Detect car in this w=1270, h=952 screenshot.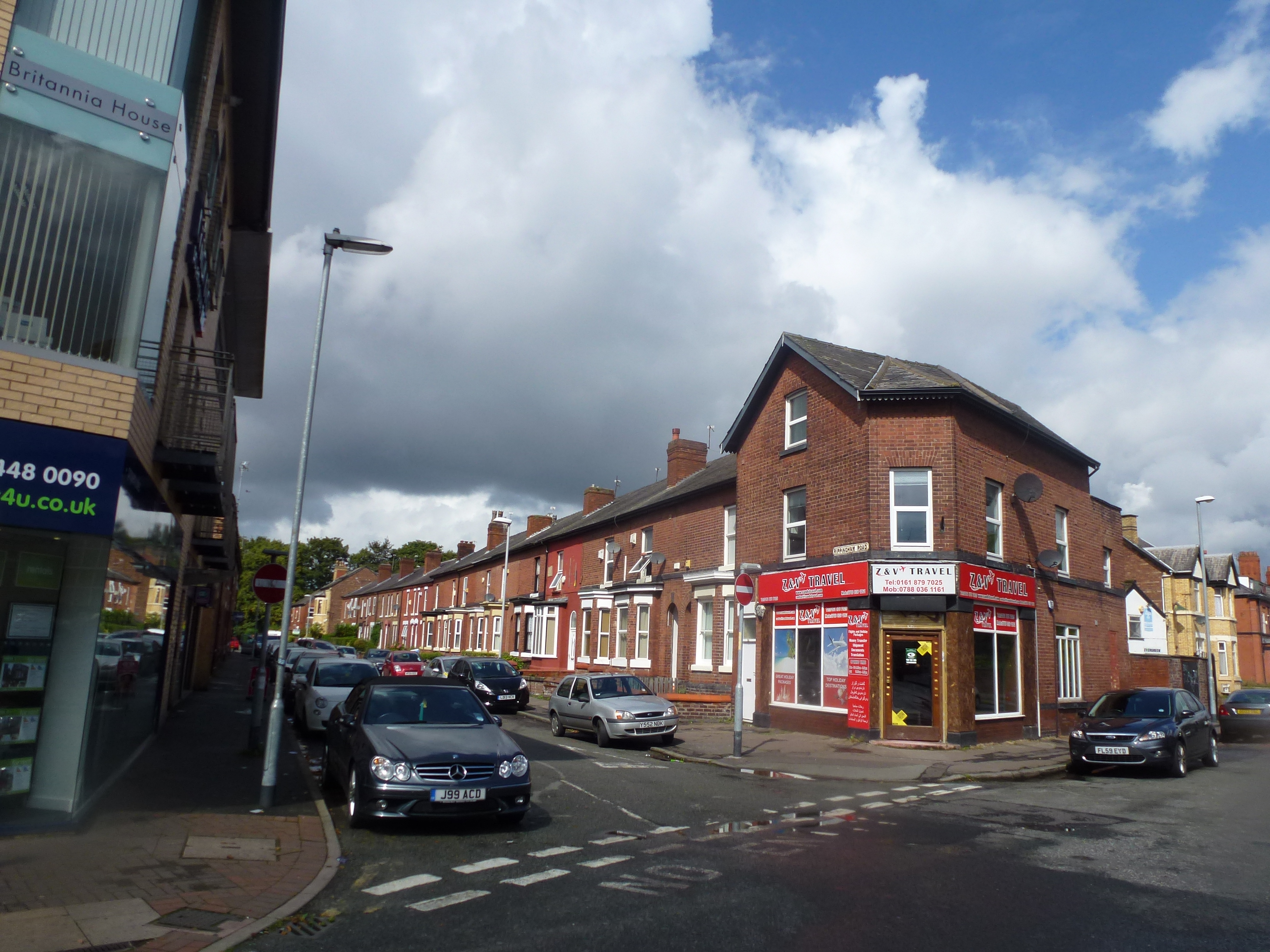
Detection: 112:189:125:201.
